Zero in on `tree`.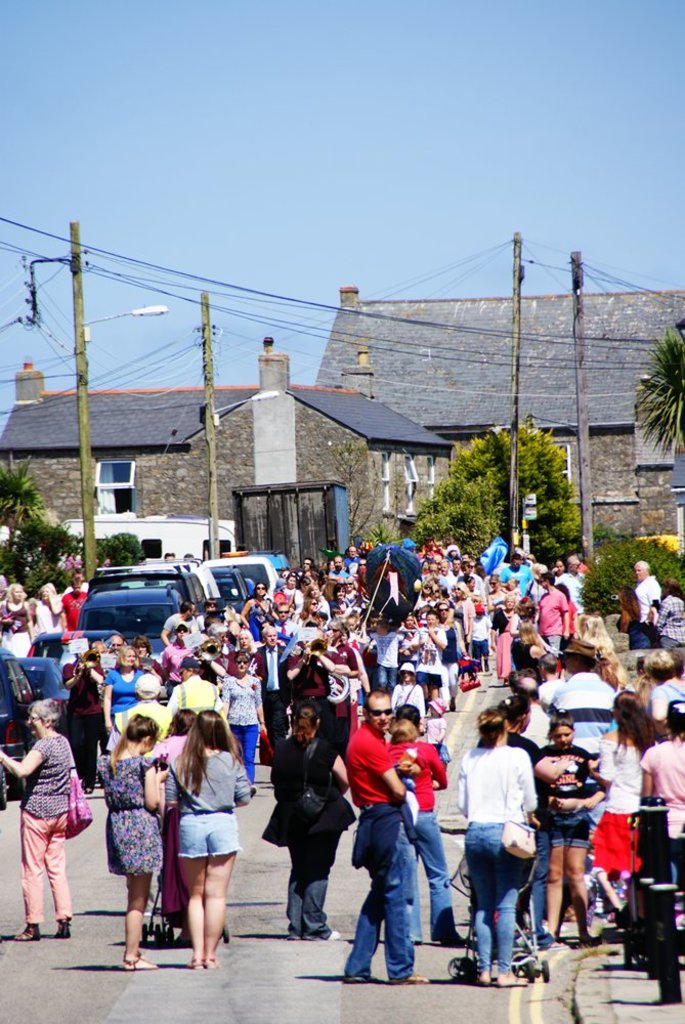
Zeroed in: 0,454,46,553.
